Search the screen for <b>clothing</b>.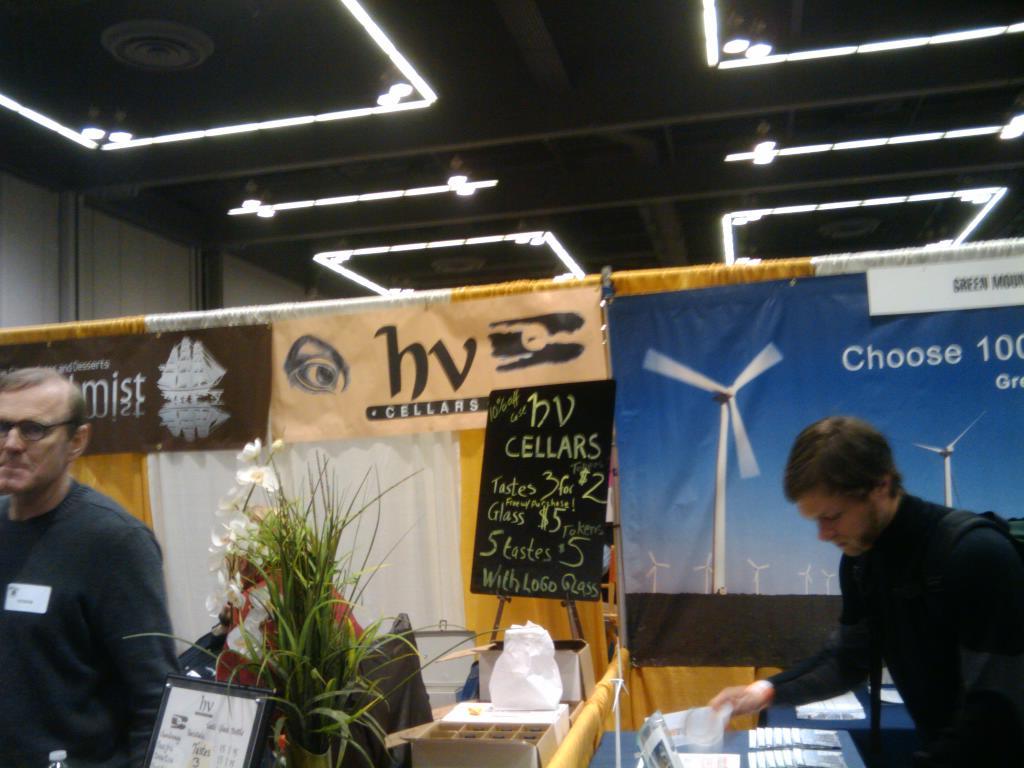
Found at crop(210, 567, 367, 753).
